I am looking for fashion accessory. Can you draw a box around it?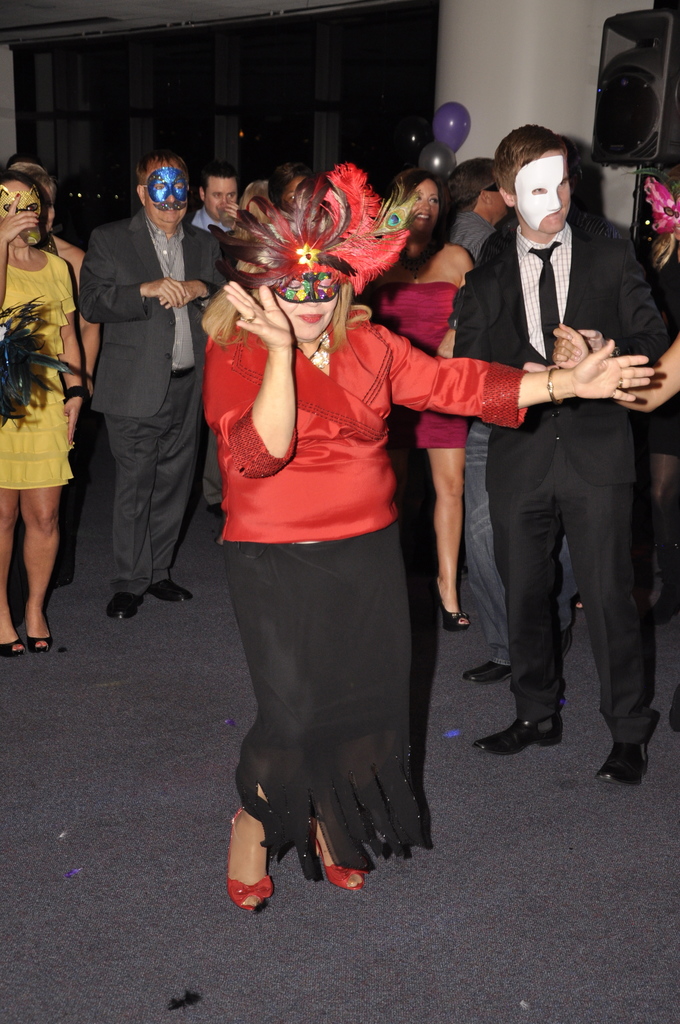
Sure, the bounding box is (476, 721, 560, 749).
